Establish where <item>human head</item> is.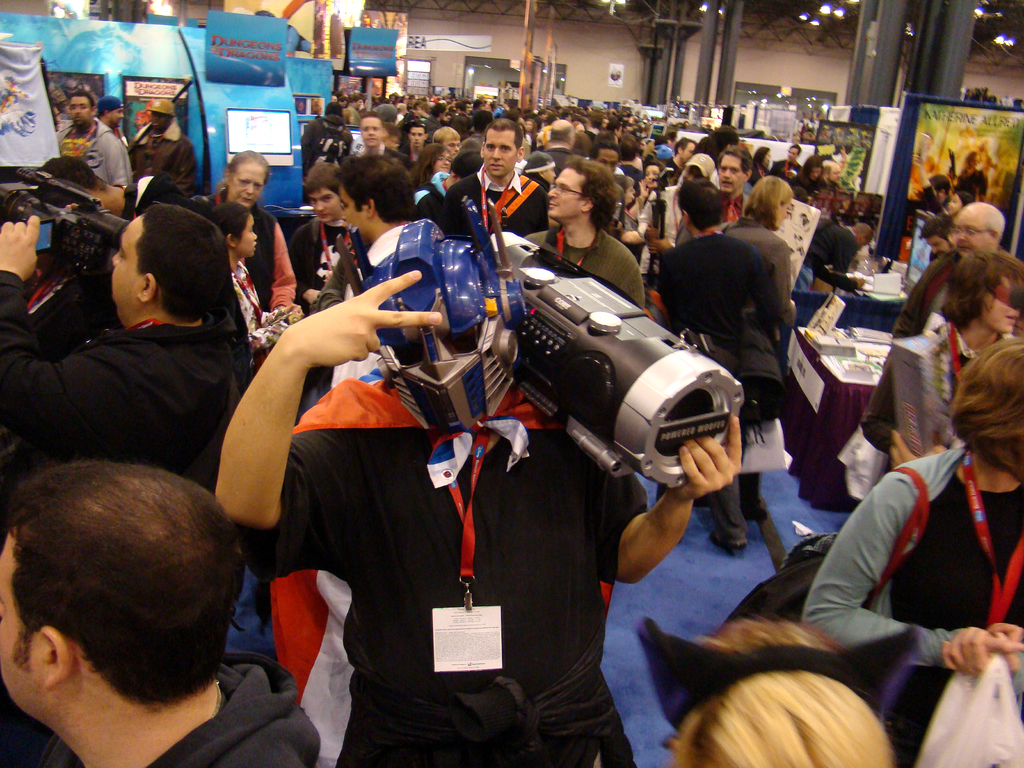
Established at (358,115,385,149).
